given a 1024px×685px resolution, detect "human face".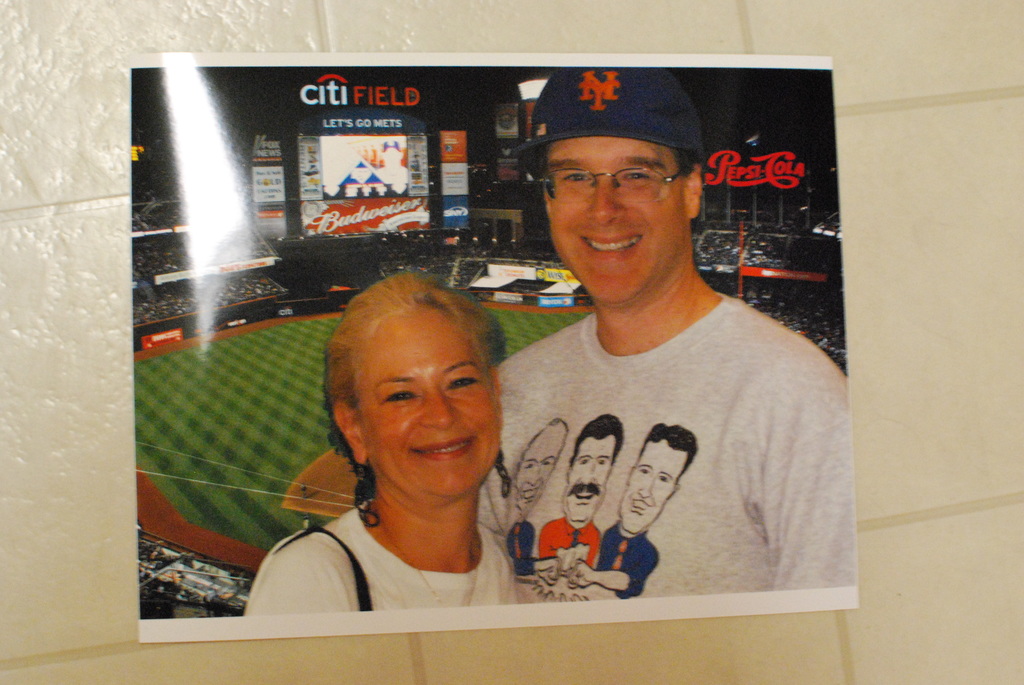
<region>620, 446, 692, 531</region>.
